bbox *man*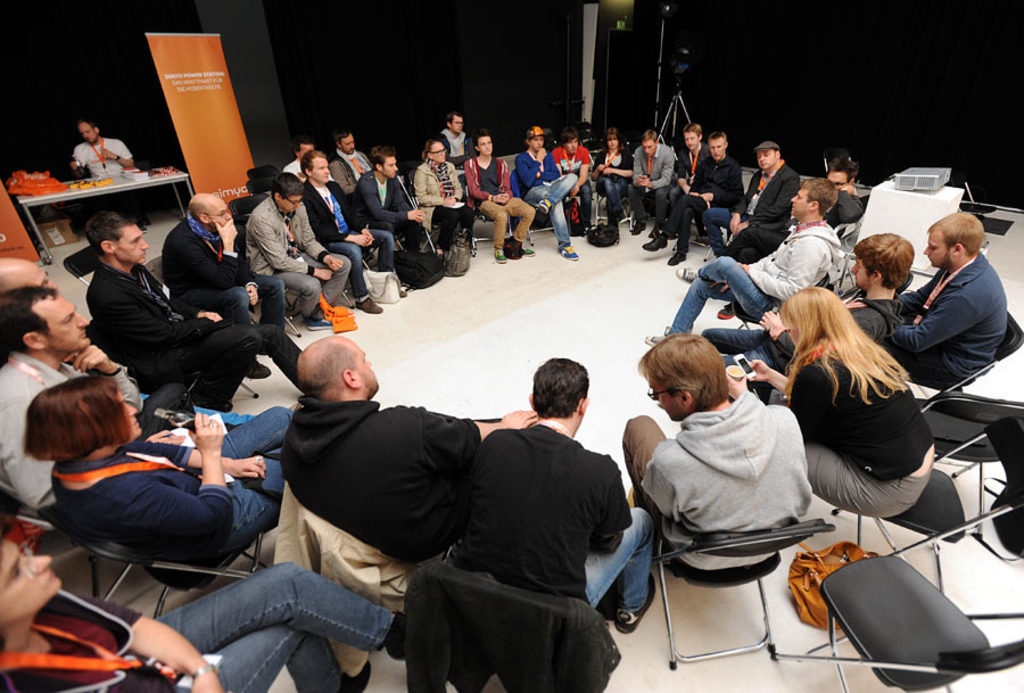
282, 333, 536, 566
